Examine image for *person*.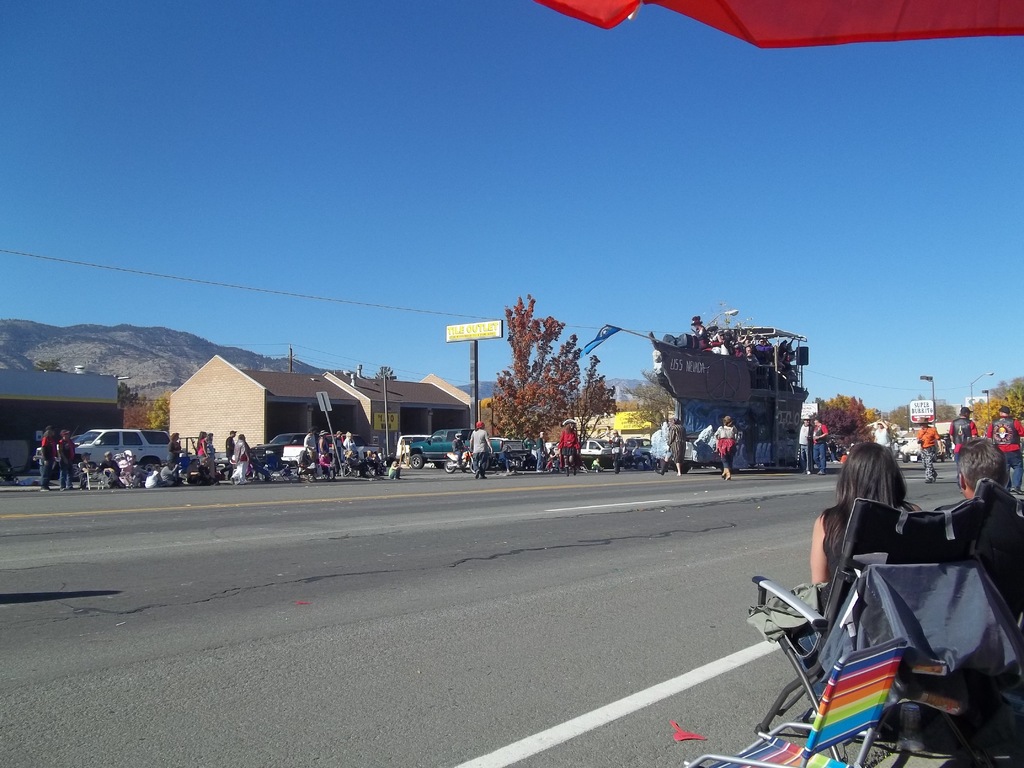
Examination result: box(532, 428, 548, 474).
